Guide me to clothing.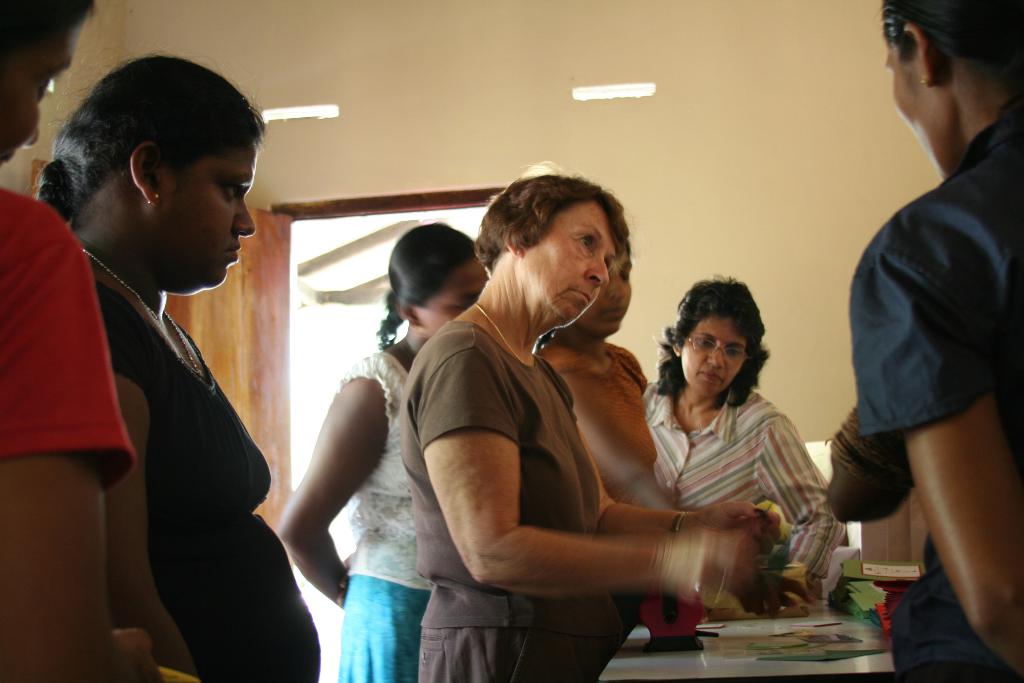
Guidance: select_region(415, 630, 617, 682).
